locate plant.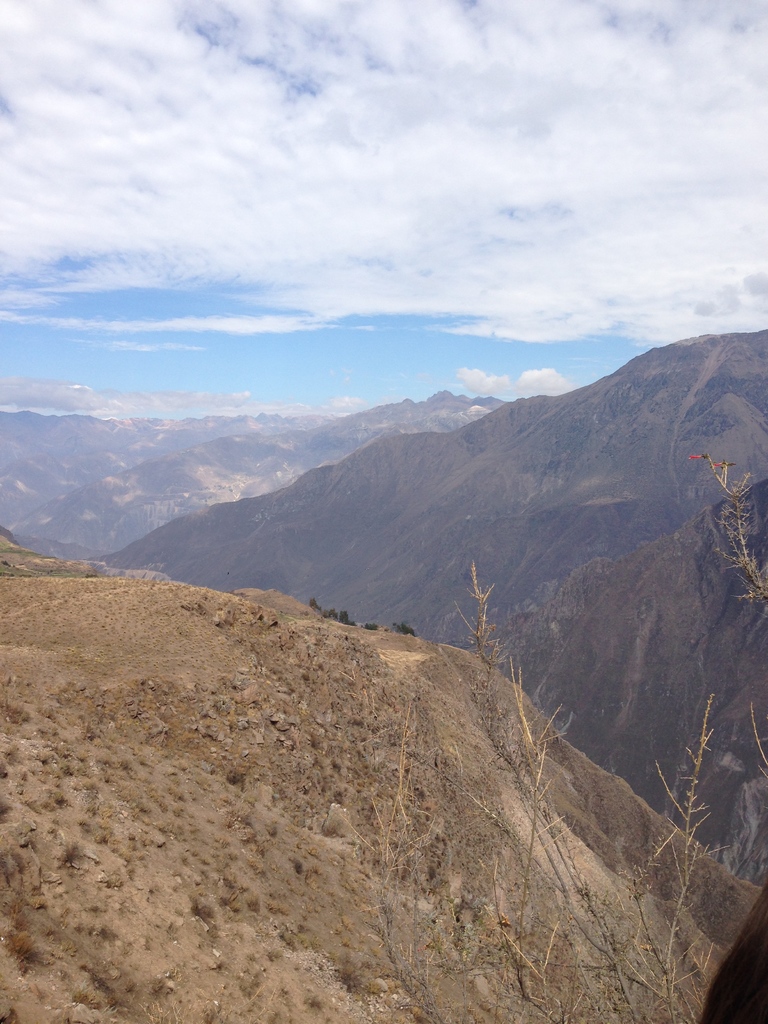
Bounding box: 227:846:239:858.
